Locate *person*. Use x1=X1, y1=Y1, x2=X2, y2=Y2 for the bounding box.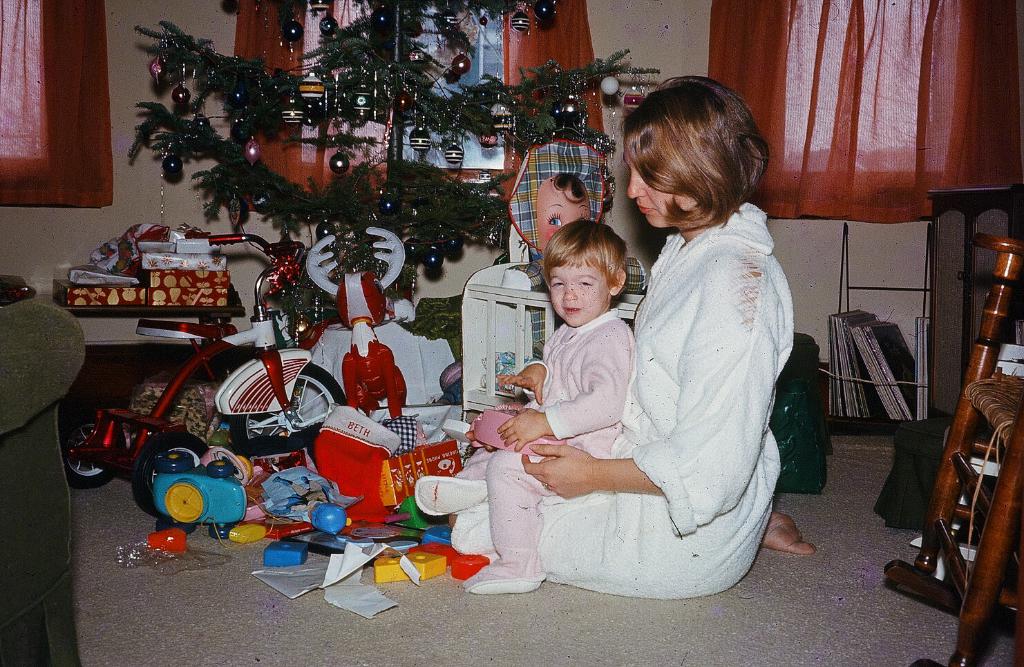
x1=511, y1=141, x2=606, y2=253.
